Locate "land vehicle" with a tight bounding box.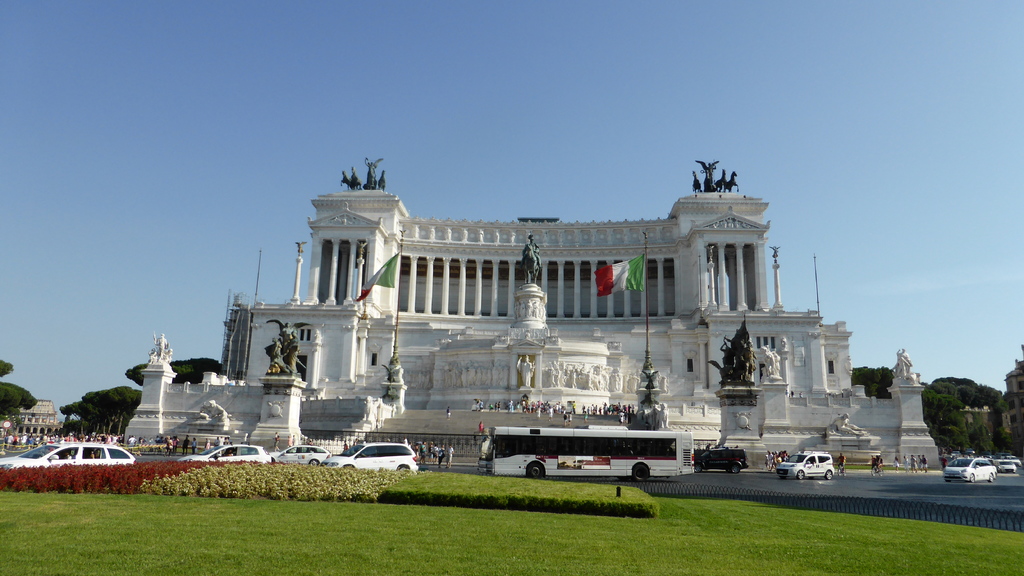
[x1=486, y1=426, x2=696, y2=481].
